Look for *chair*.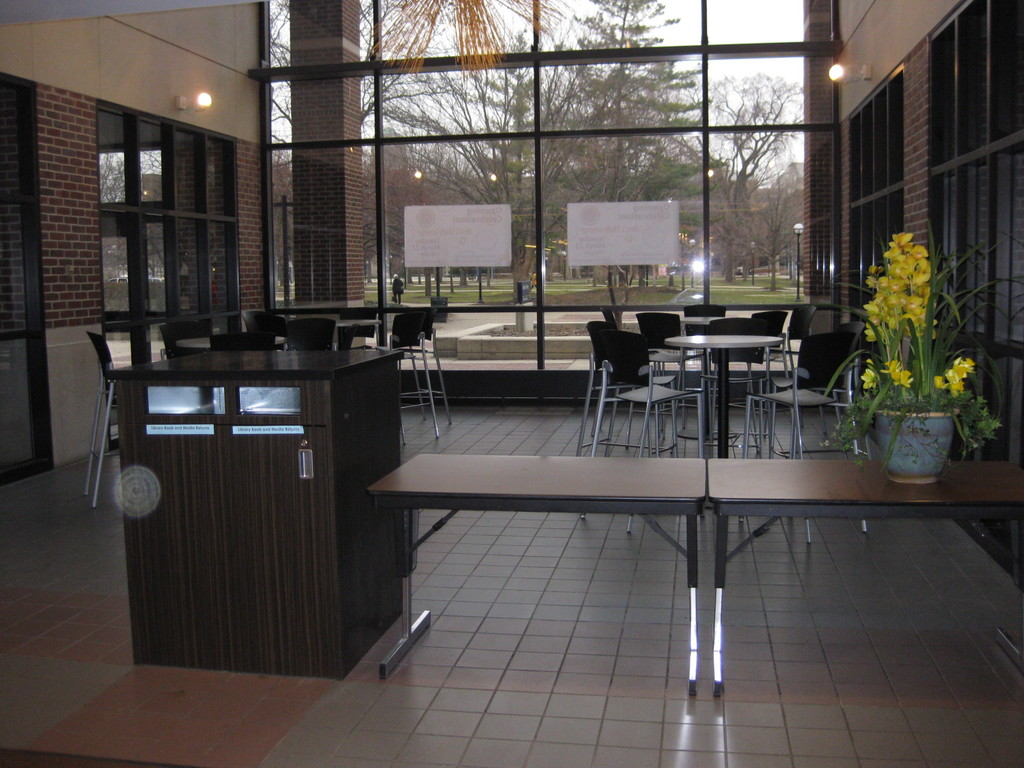
Found: x1=380 y1=315 x2=452 y2=443.
